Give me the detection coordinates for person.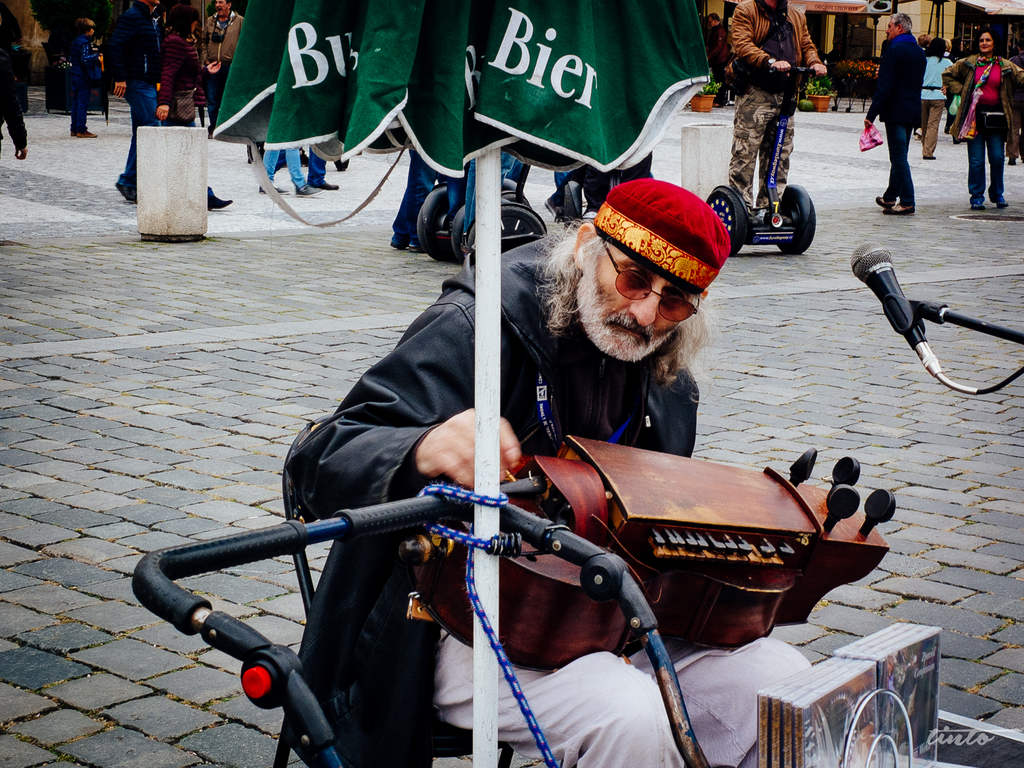
(861, 13, 925, 218).
